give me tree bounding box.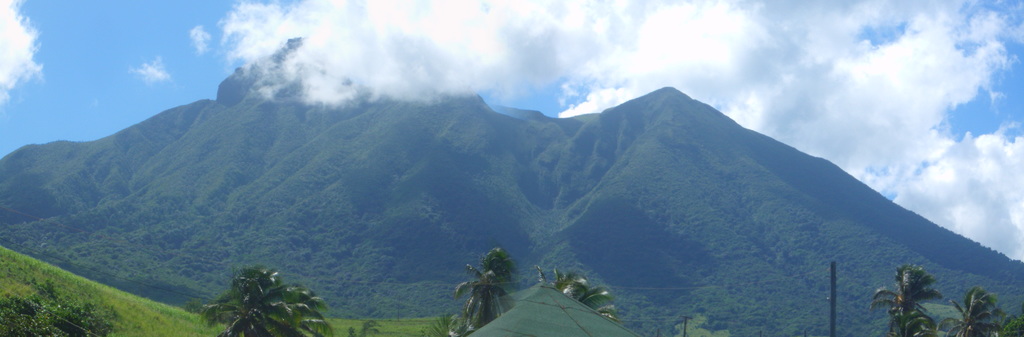
x1=203, y1=268, x2=332, y2=336.
